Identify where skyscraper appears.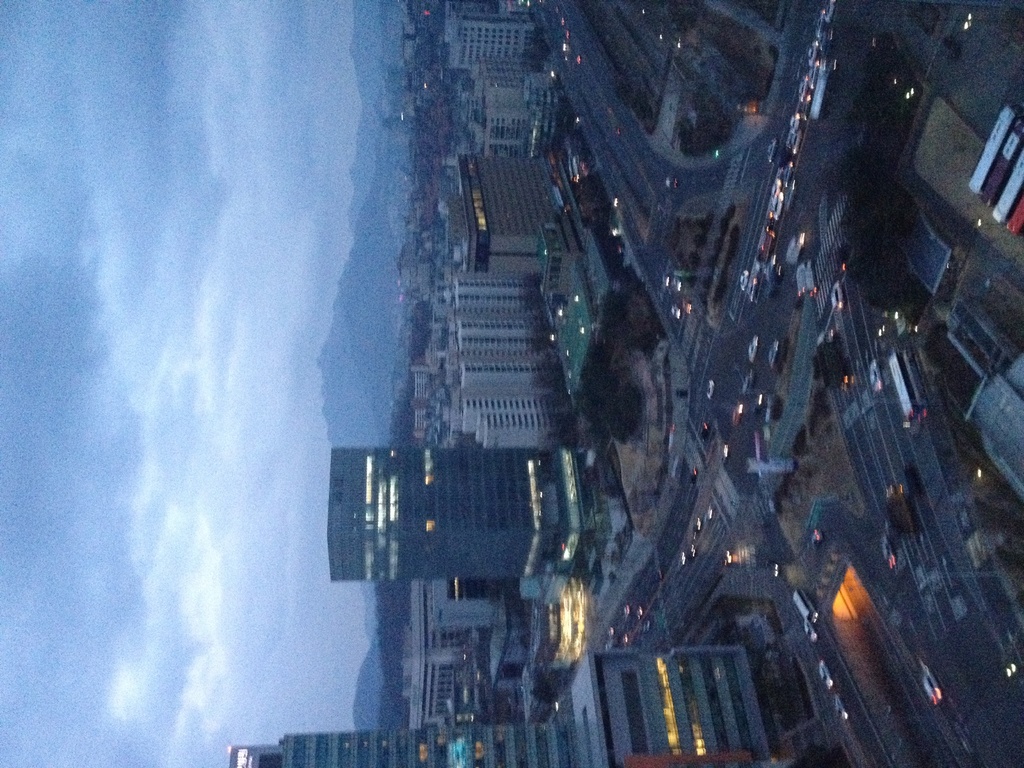
Appears at <box>440,15,531,74</box>.
